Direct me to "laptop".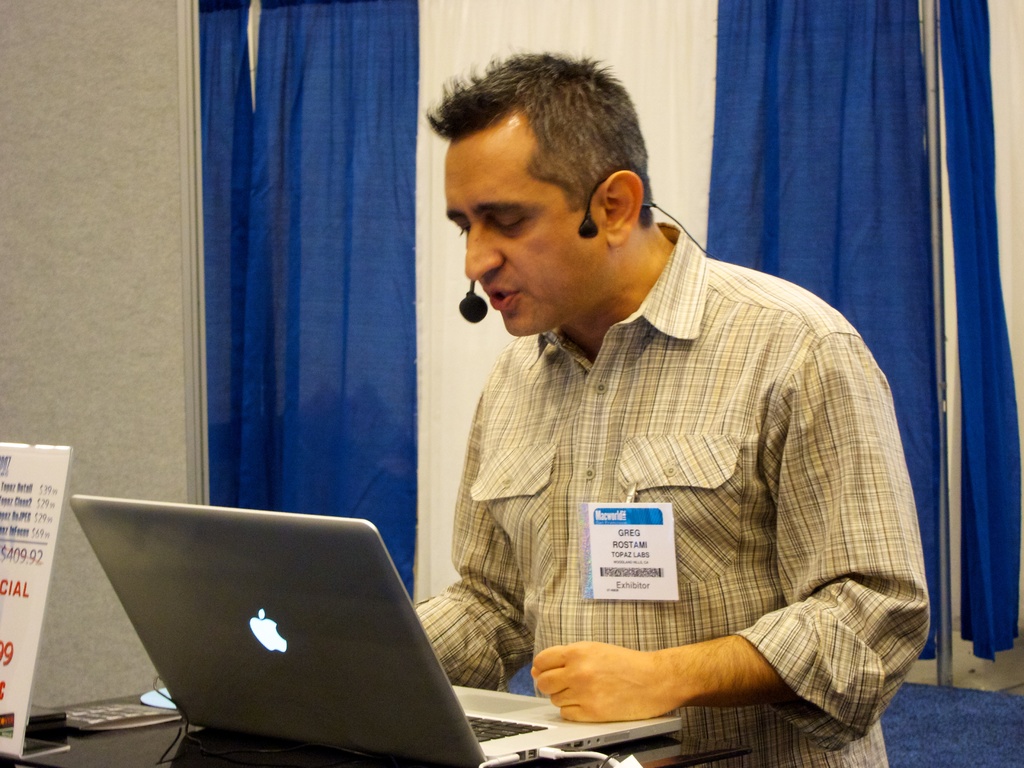
Direction: Rect(79, 488, 684, 767).
